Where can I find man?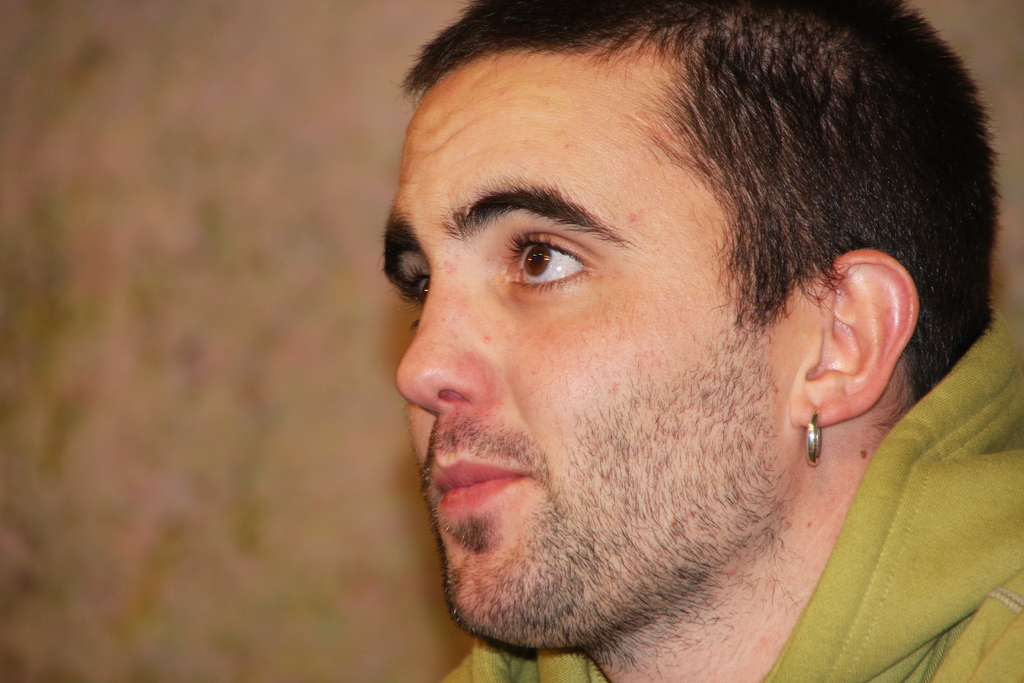
You can find it at BBox(378, 0, 1023, 682).
